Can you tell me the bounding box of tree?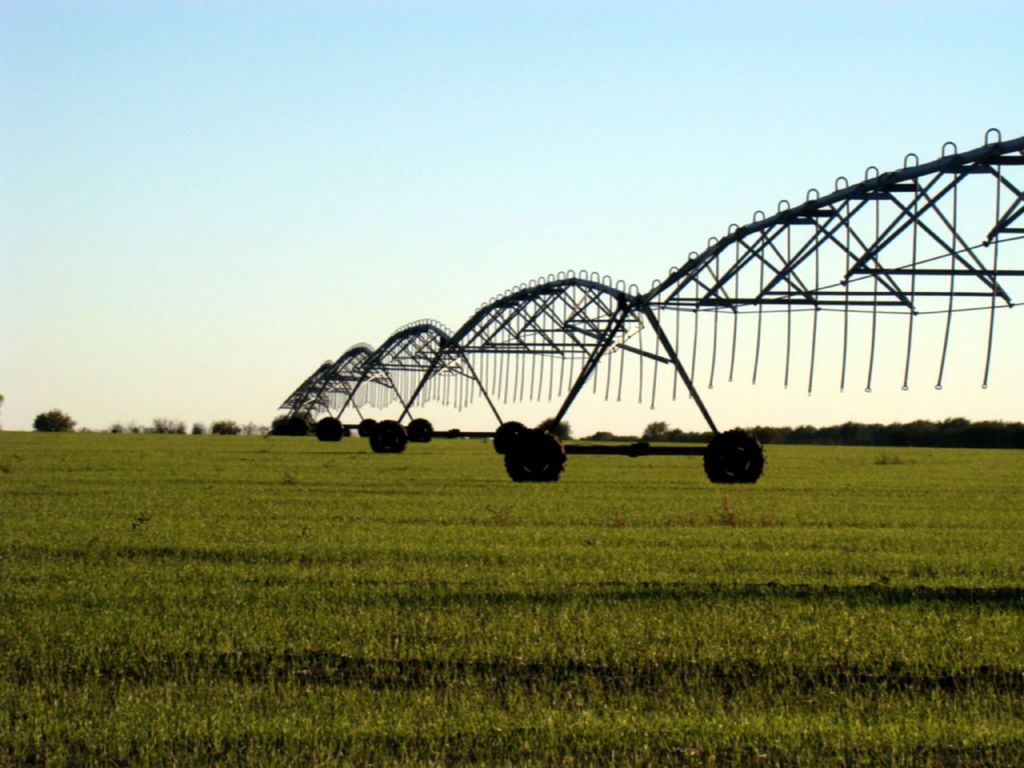
BBox(319, 418, 345, 441).
